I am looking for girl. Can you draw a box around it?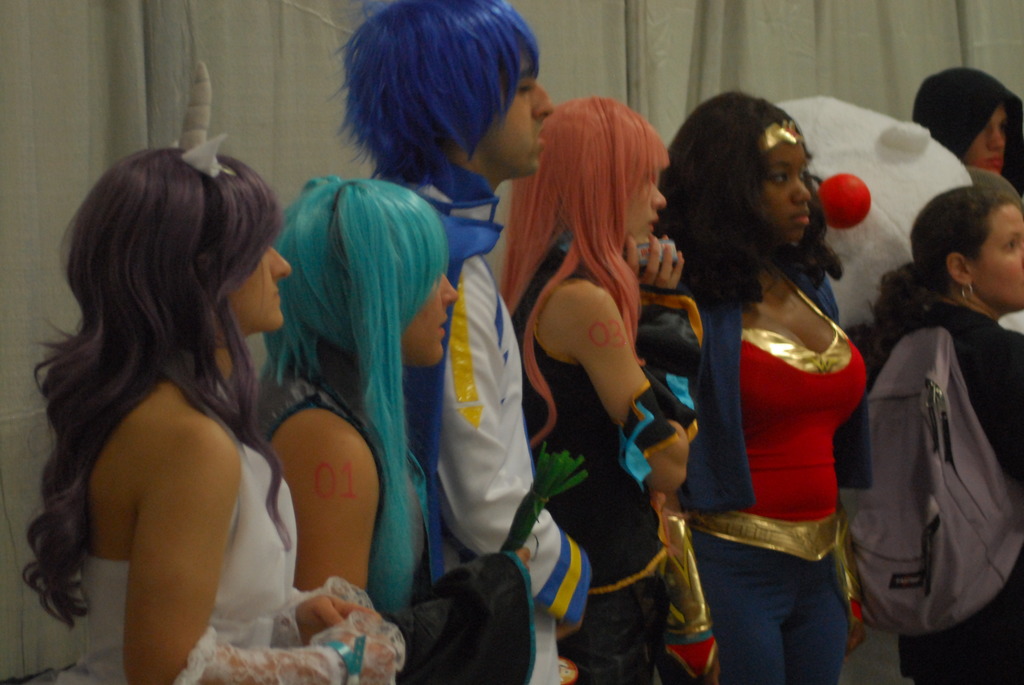
Sure, the bounding box is select_region(24, 150, 404, 684).
